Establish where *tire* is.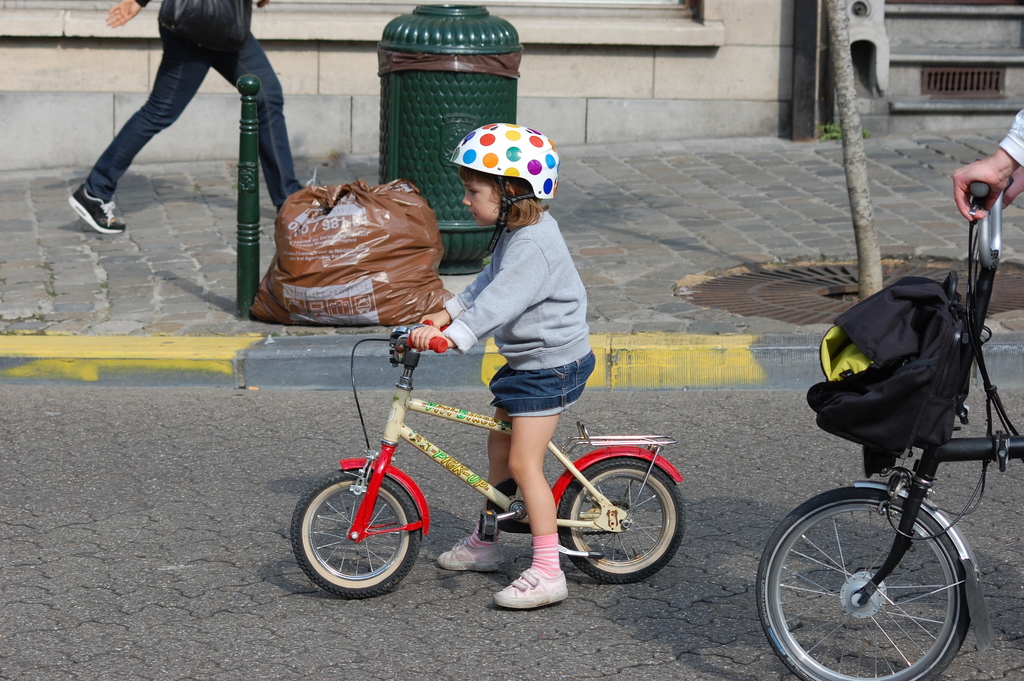
Established at 756/494/973/680.
